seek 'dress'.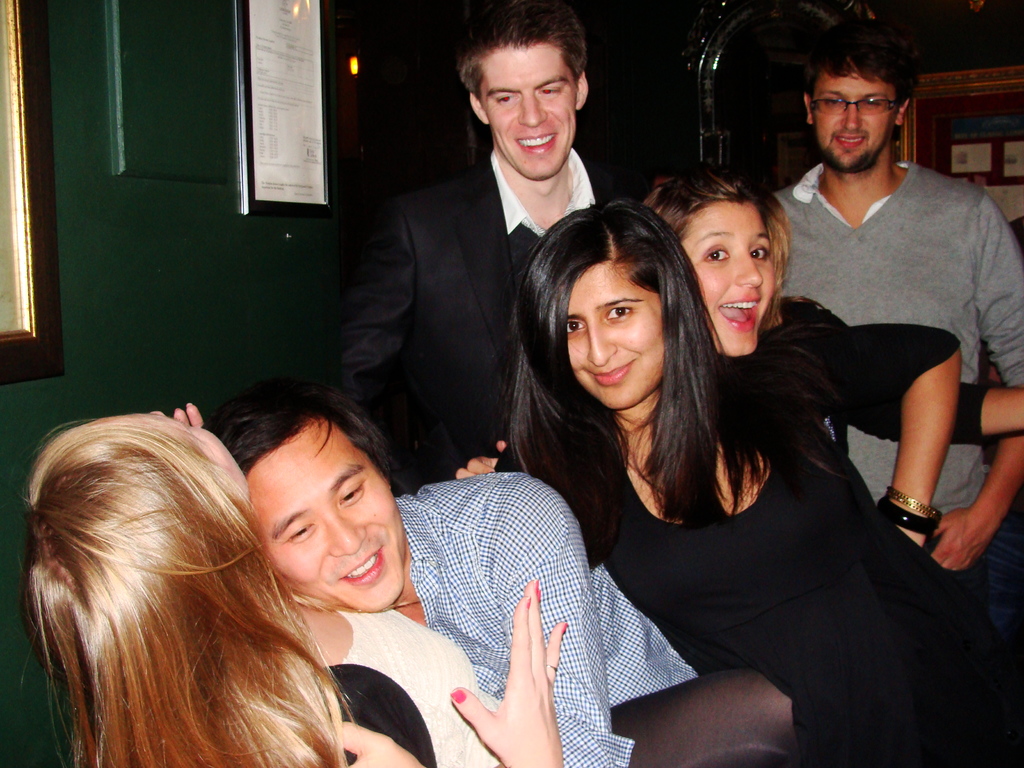
333:611:500:767.
